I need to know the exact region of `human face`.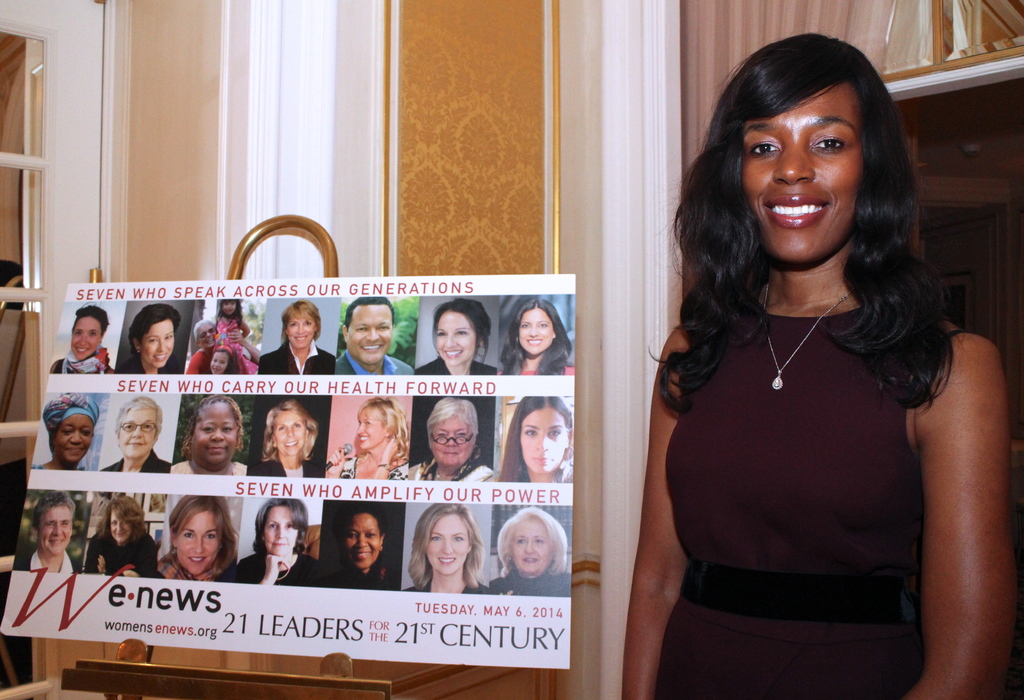
Region: (x1=356, y1=412, x2=387, y2=450).
